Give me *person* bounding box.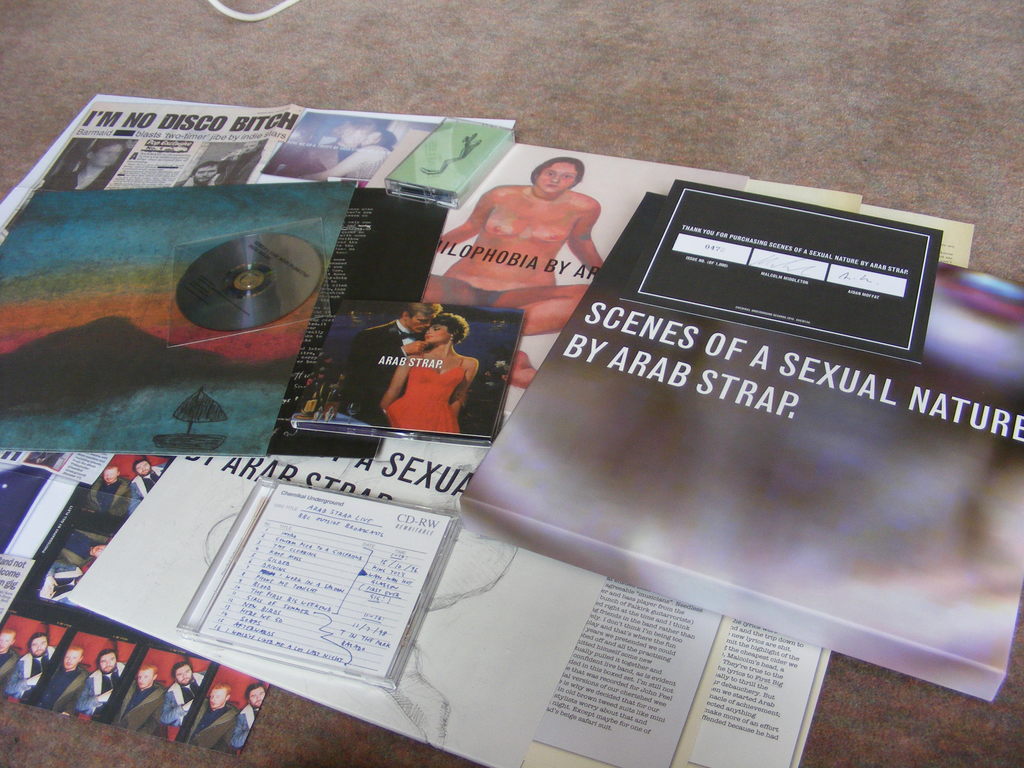
[left=54, top=648, right=129, bottom=719].
